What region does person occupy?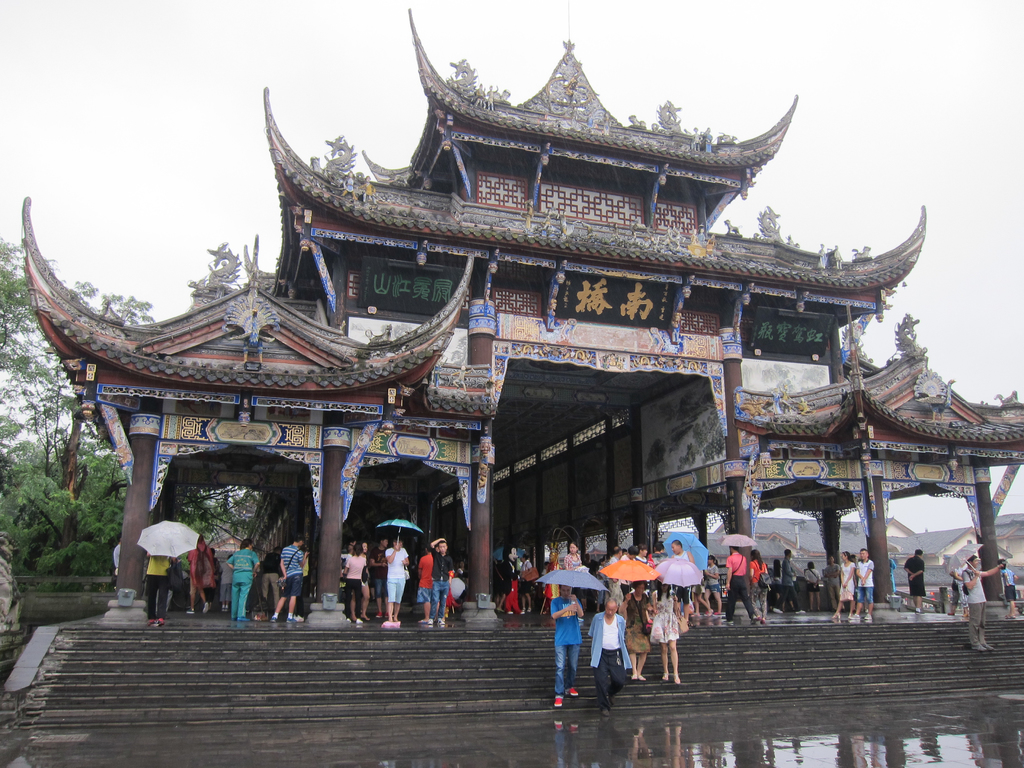
{"x1": 845, "y1": 552, "x2": 873, "y2": 619}.
